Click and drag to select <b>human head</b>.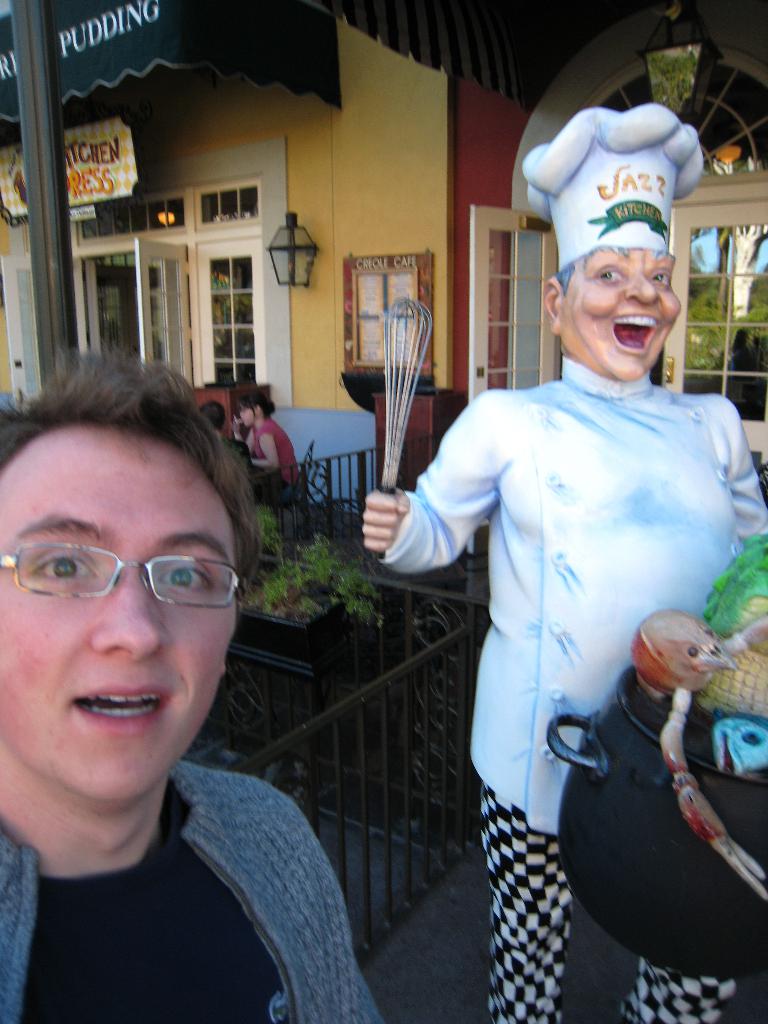
Selection: (195,397,226,436).
